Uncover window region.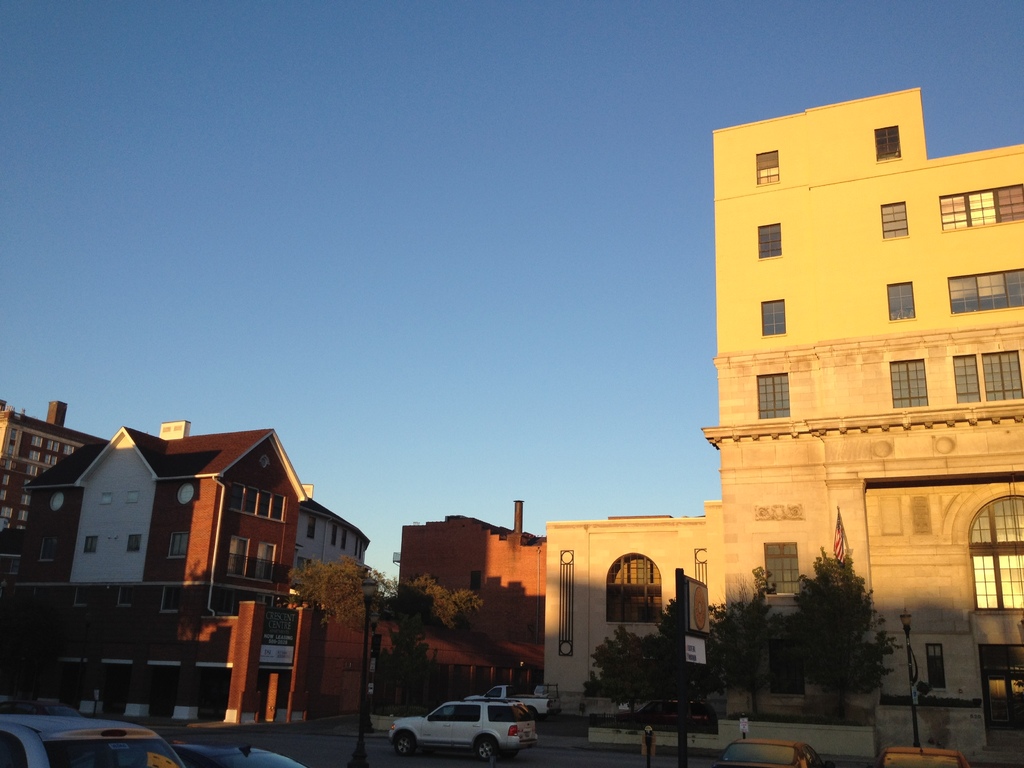
Uncovered: l=759, t=301, r=791, b=337.
